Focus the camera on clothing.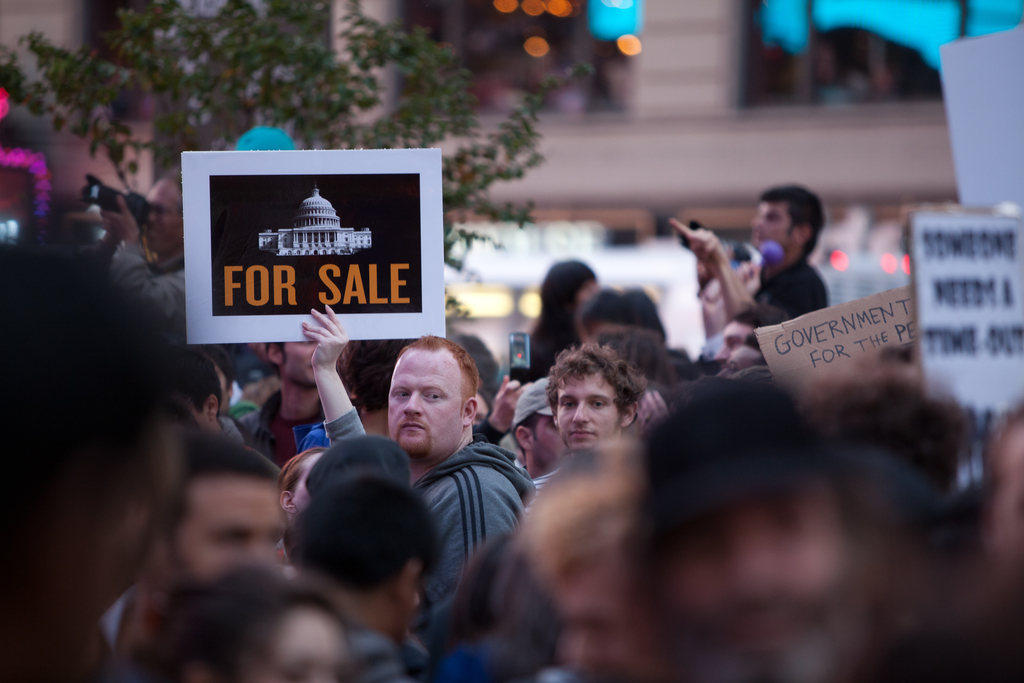
Focus region: 109, 242, 215, 356.
